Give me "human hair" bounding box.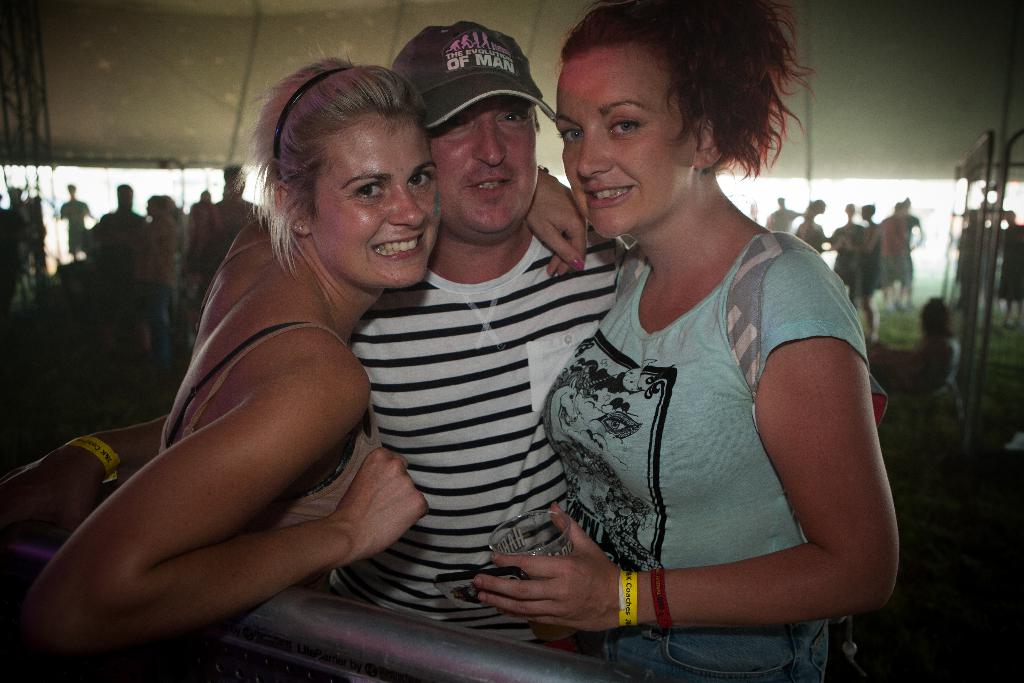
(left=555, top=0, right=796, bottom=199).
